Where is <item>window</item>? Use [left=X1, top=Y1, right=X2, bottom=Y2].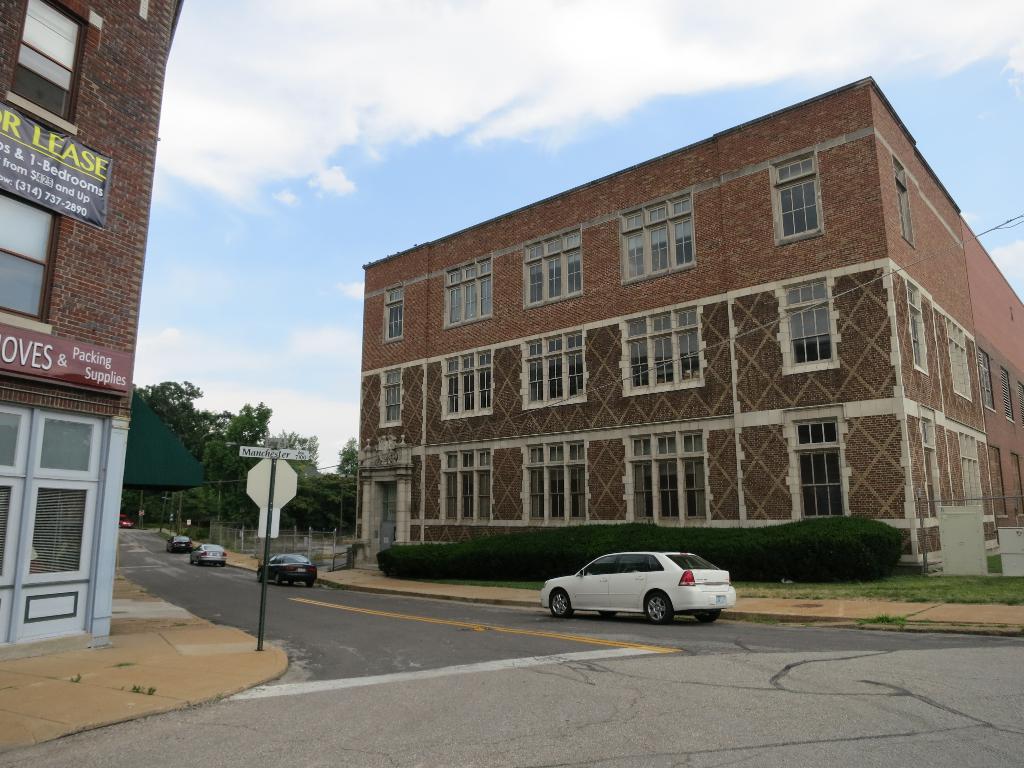
[left=521, top=223, right=582, bottom=310].
